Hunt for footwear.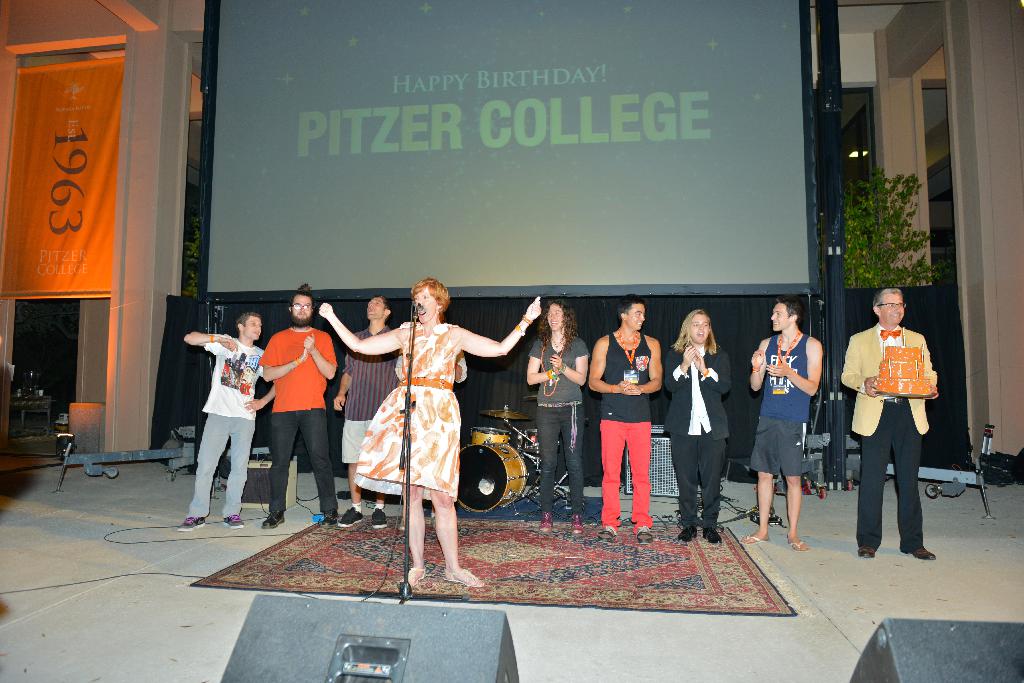
Hunted down at box=[442, 569, 488, 590].
